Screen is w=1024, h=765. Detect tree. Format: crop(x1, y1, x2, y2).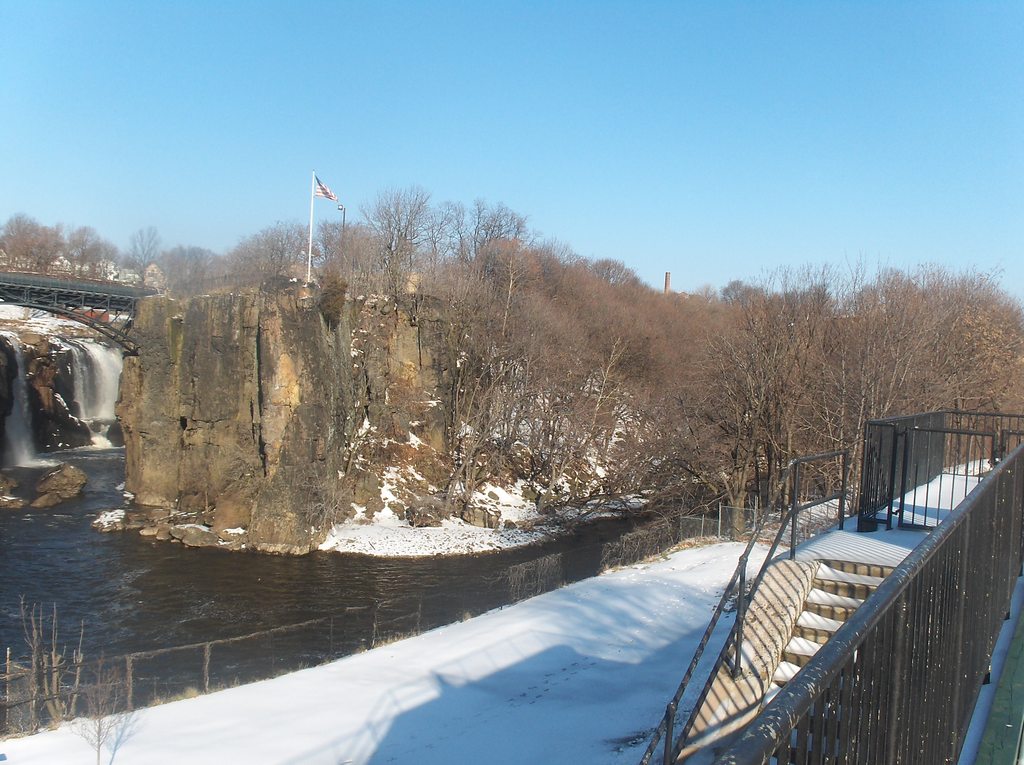
crop(0, 207, 62, 274).
